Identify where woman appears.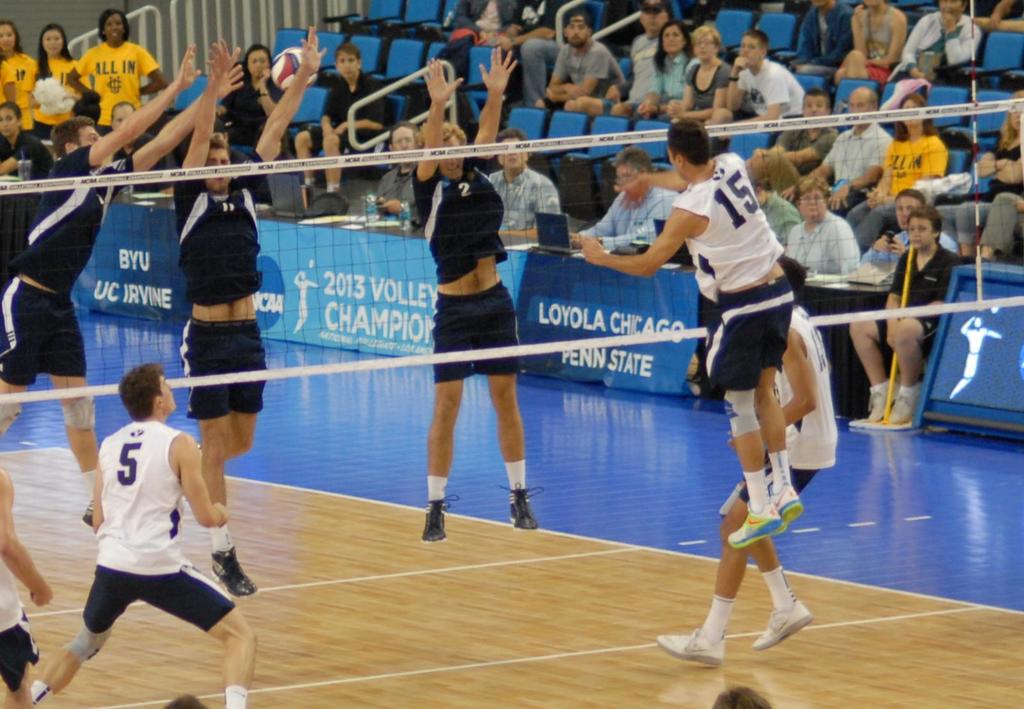
Appears at select_region(884, 0, 975, 95).
